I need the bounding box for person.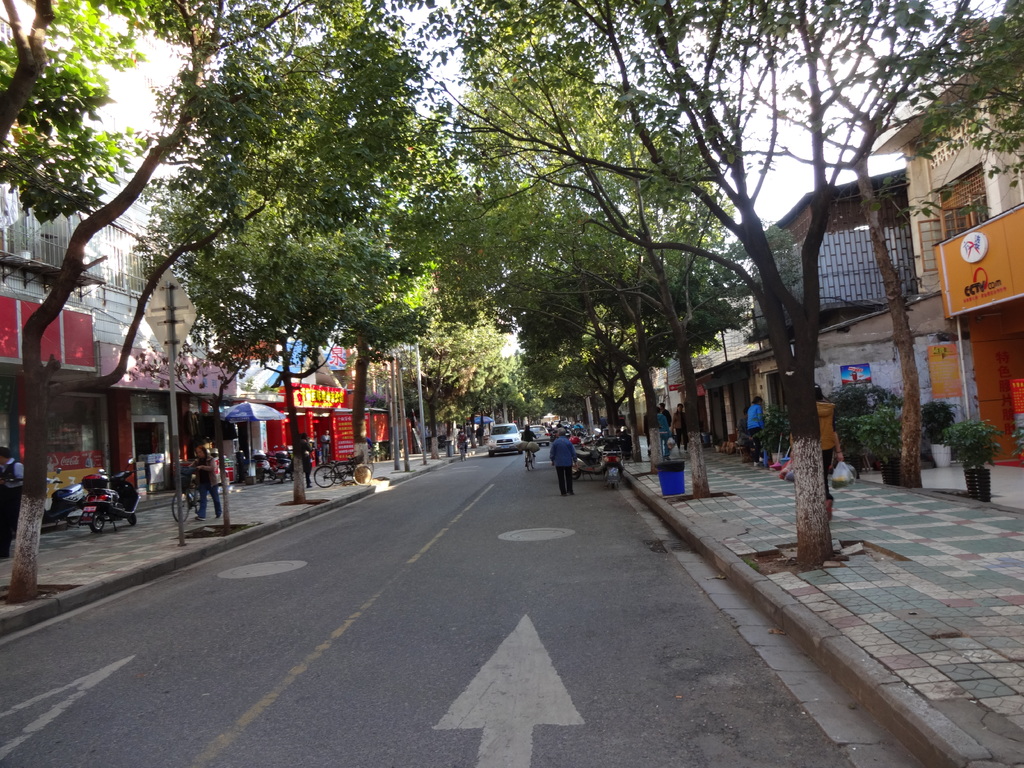
Here it is: (684,399,698,465).
